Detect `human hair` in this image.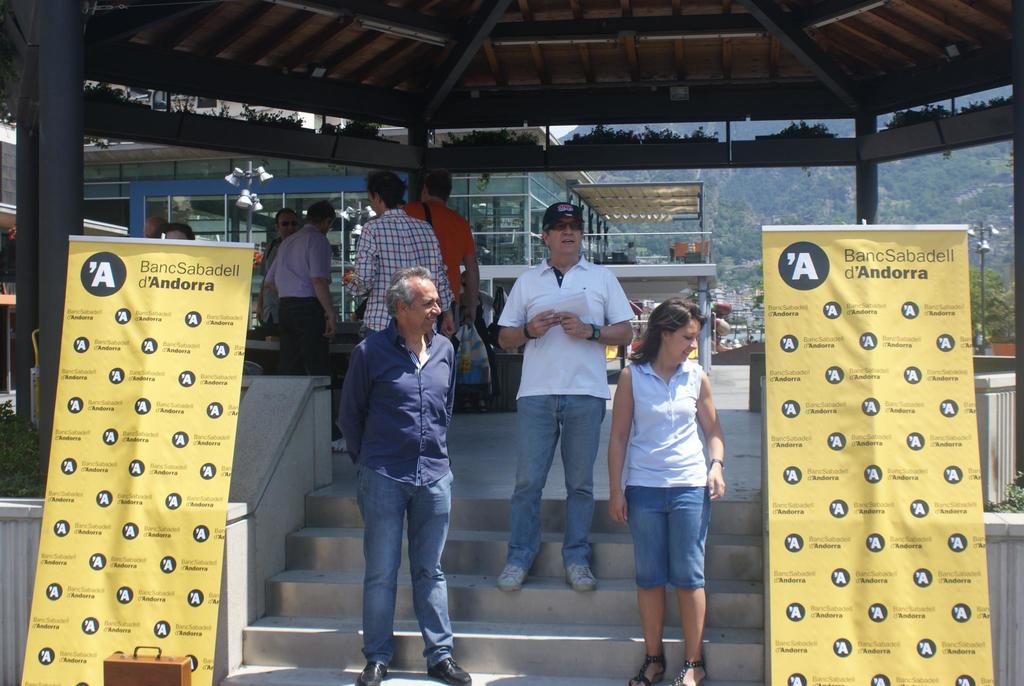
Detection: bbox=(365, 174, 406, 214).
